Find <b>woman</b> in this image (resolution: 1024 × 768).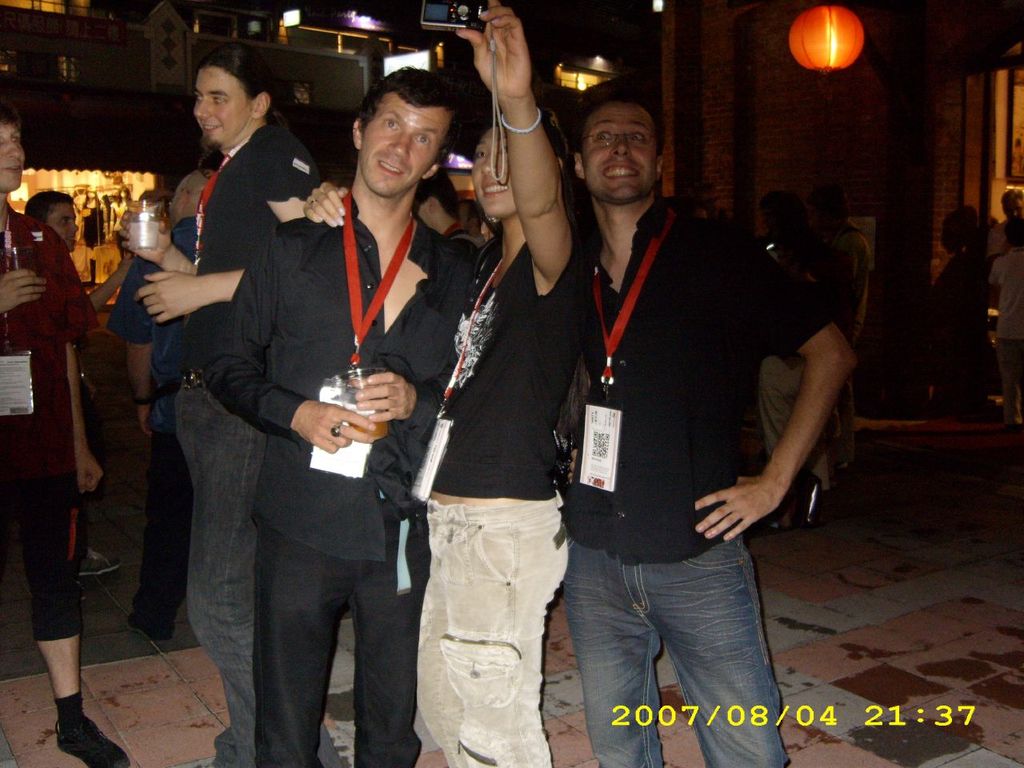
detection(302, 0, 597, 767).
